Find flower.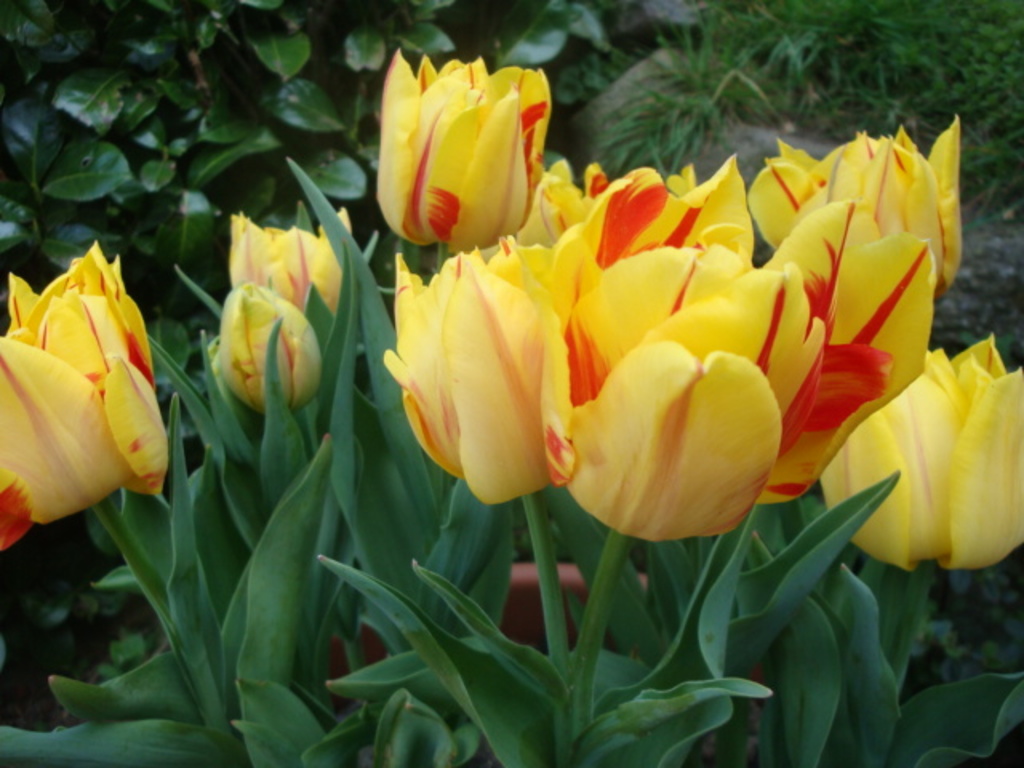
detection(366, 48, 573, 246).
